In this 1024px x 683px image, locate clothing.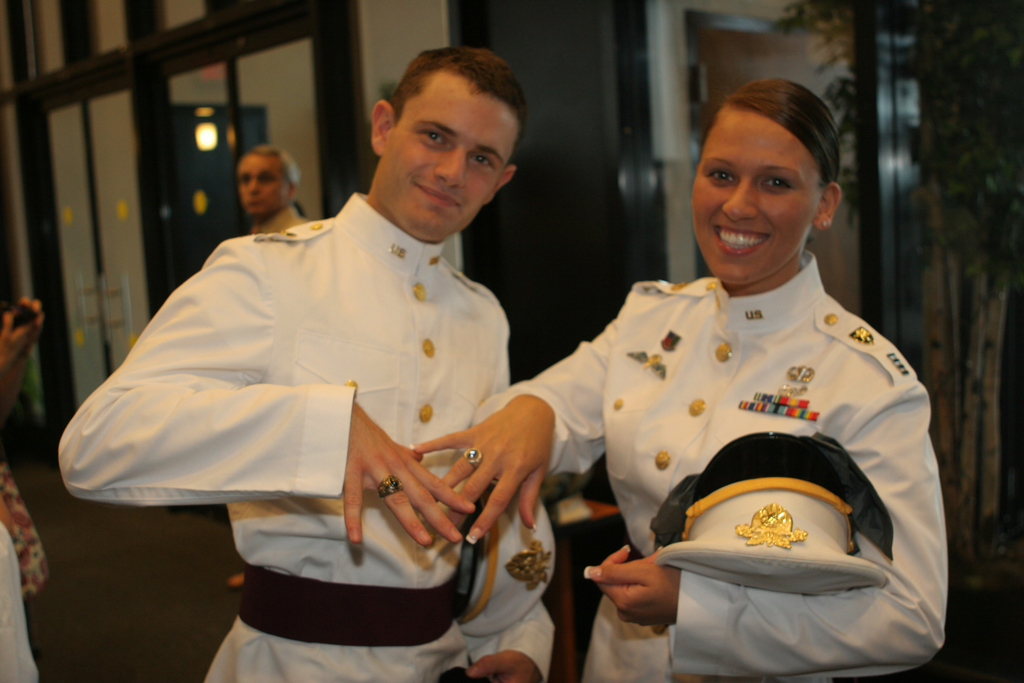
Bounding box: [x1=60, y1=188, x2=559, y2=682].
